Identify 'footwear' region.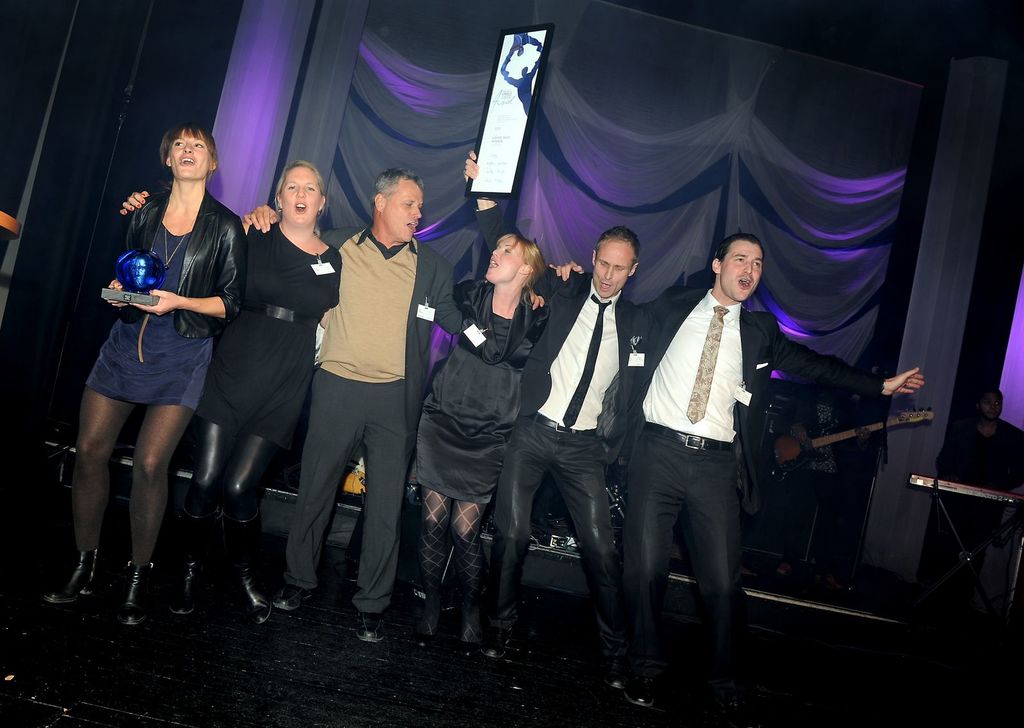
Region: 35/544/99/609.
